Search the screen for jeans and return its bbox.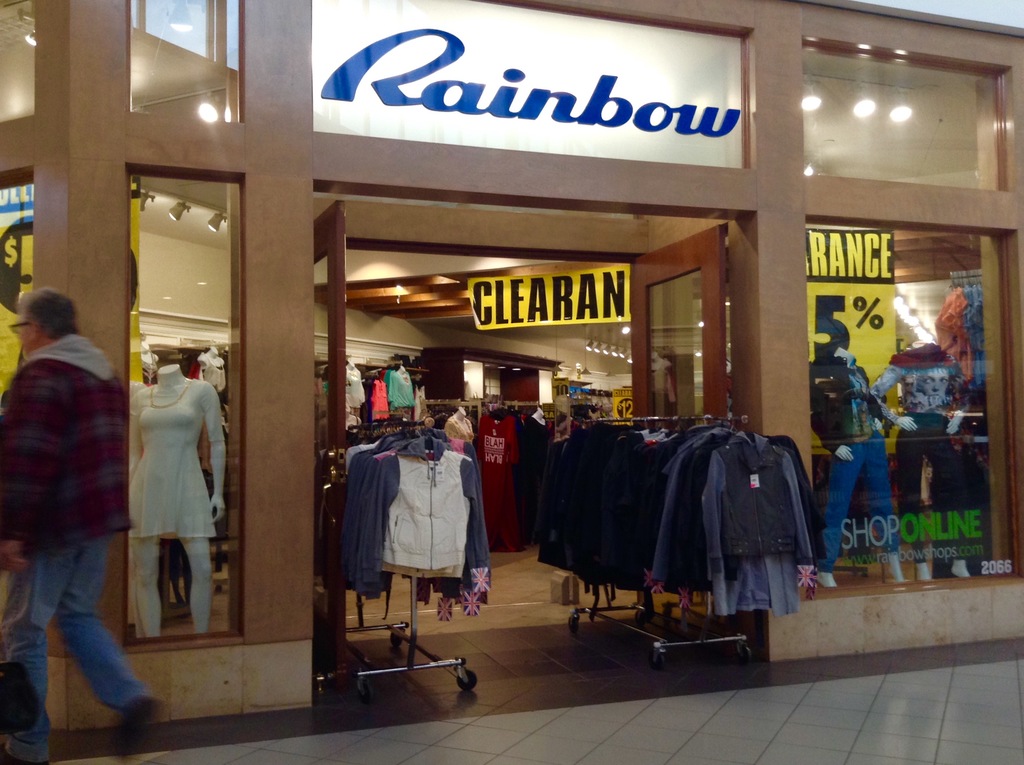
Found: 24, 544, 146, 744.
